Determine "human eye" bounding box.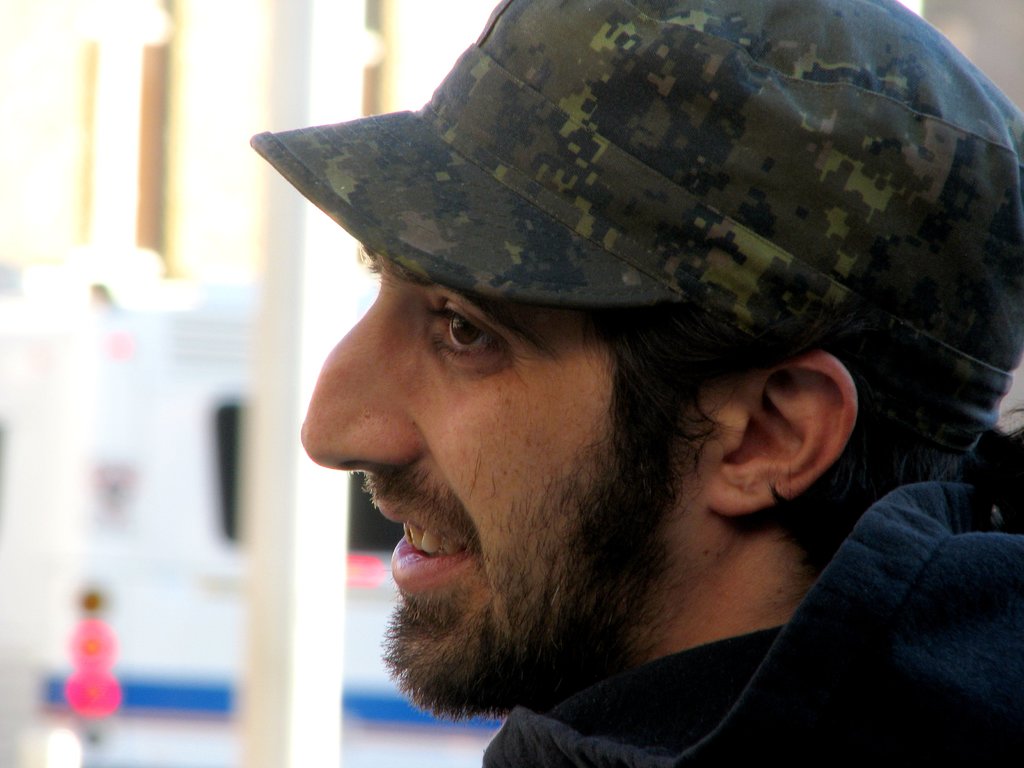
Determined: locate(425, 298, 525, 379).
